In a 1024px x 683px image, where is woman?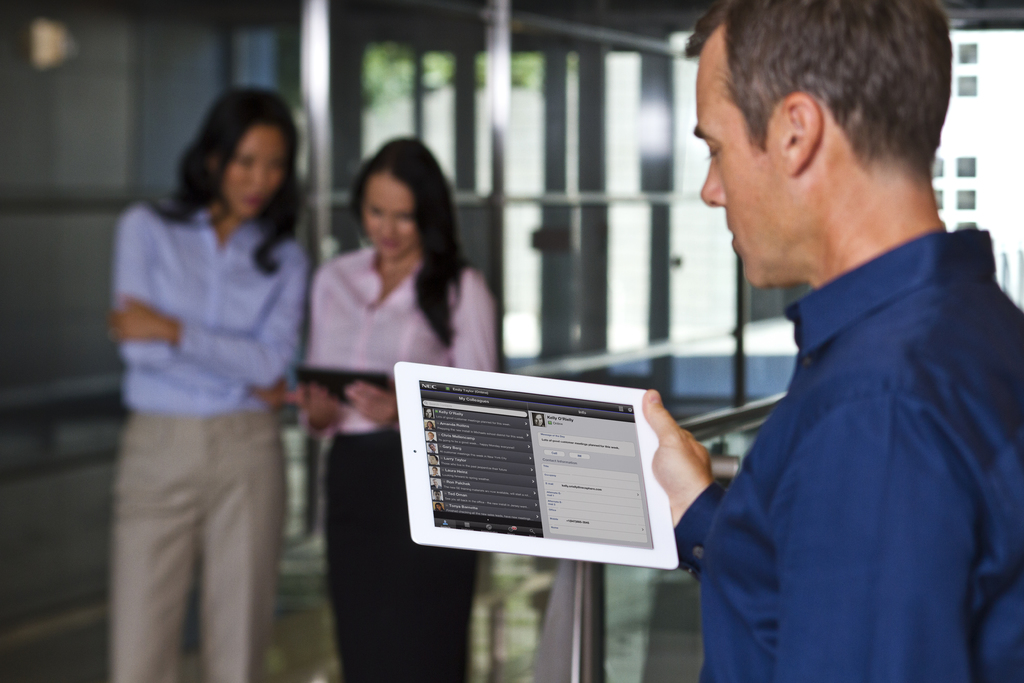
box=[90, 73, 332, 673].
